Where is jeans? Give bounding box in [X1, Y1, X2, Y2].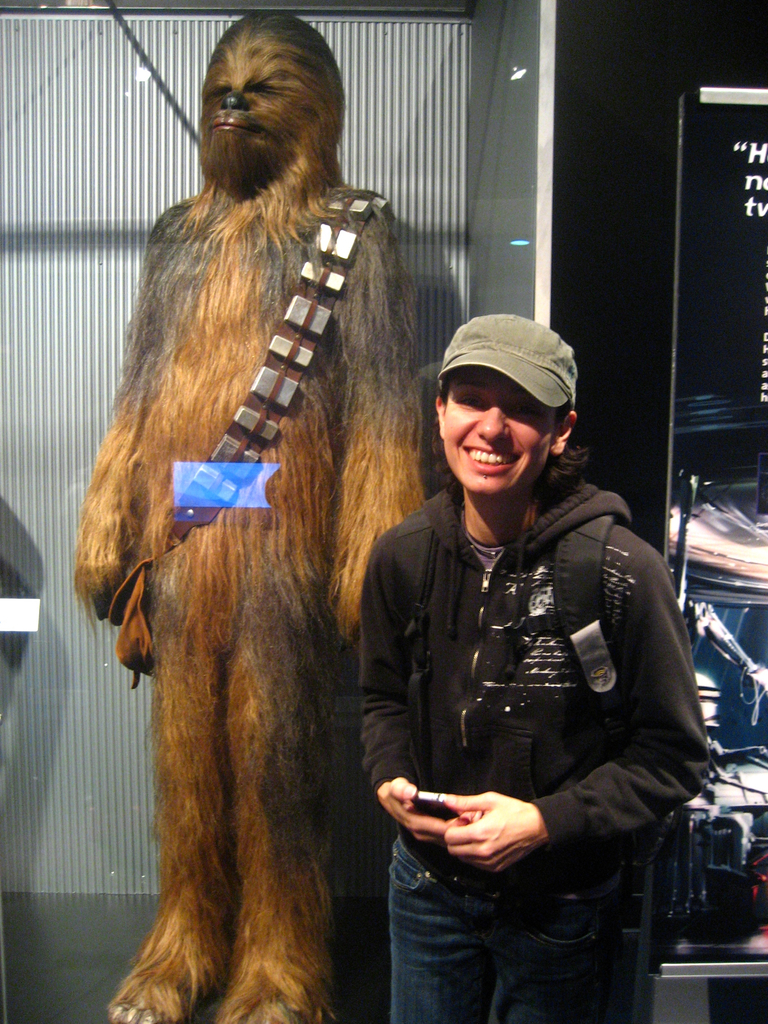
[369, 841, 637, 1019].
